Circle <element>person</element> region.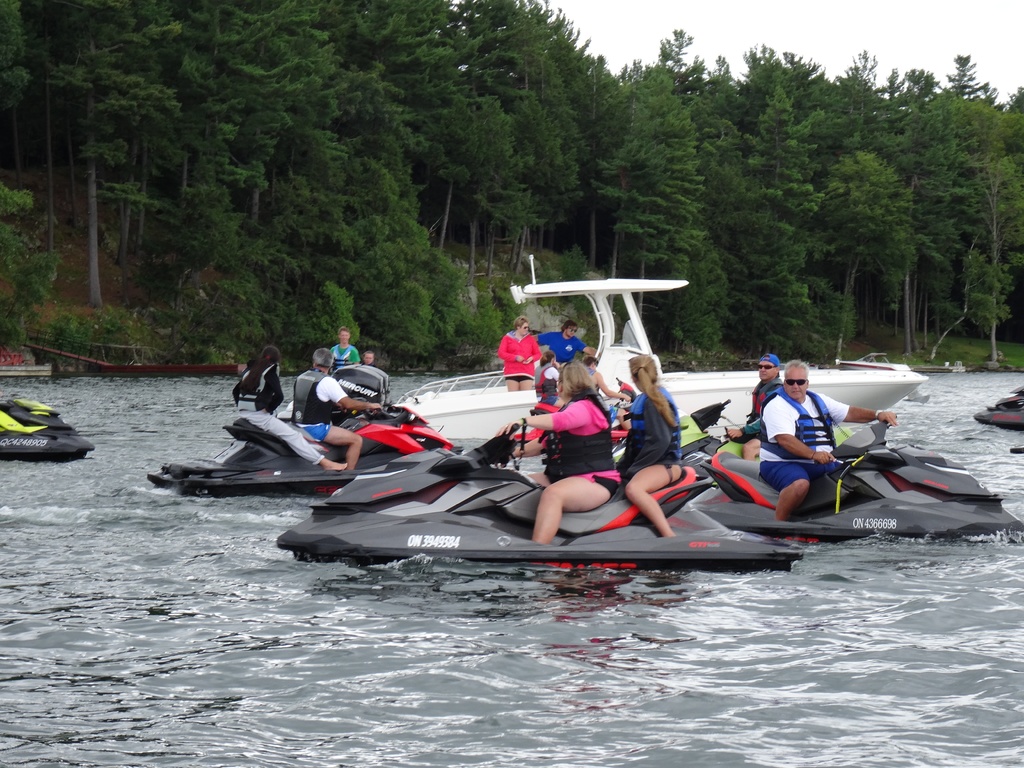
Region: region(755, 365, 831, 501).
